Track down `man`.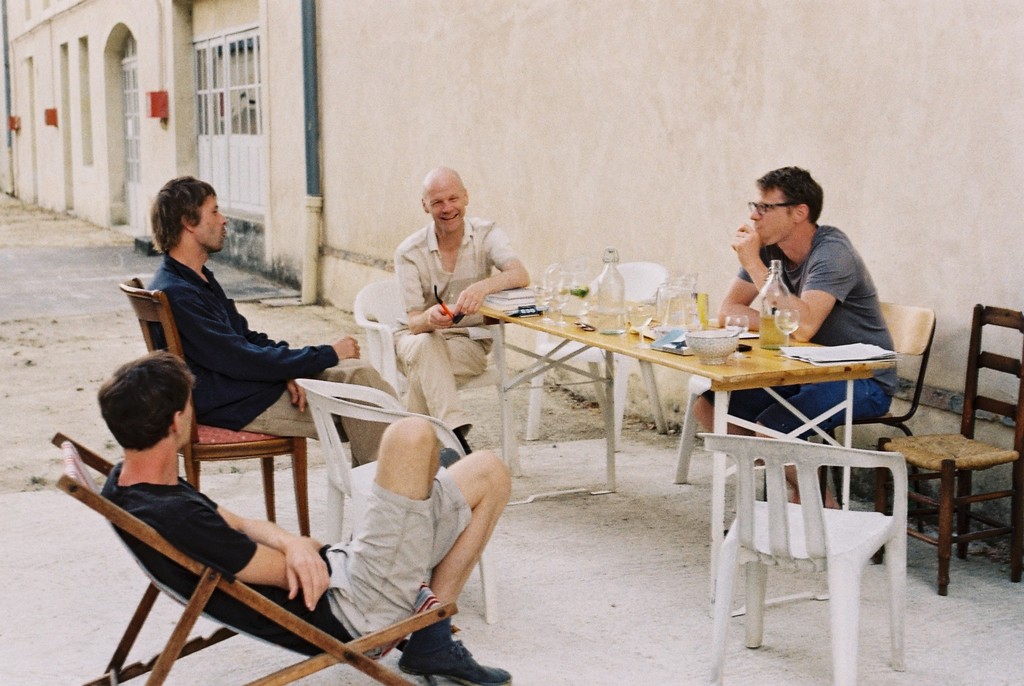
Tracked to 385:165:529:458.
